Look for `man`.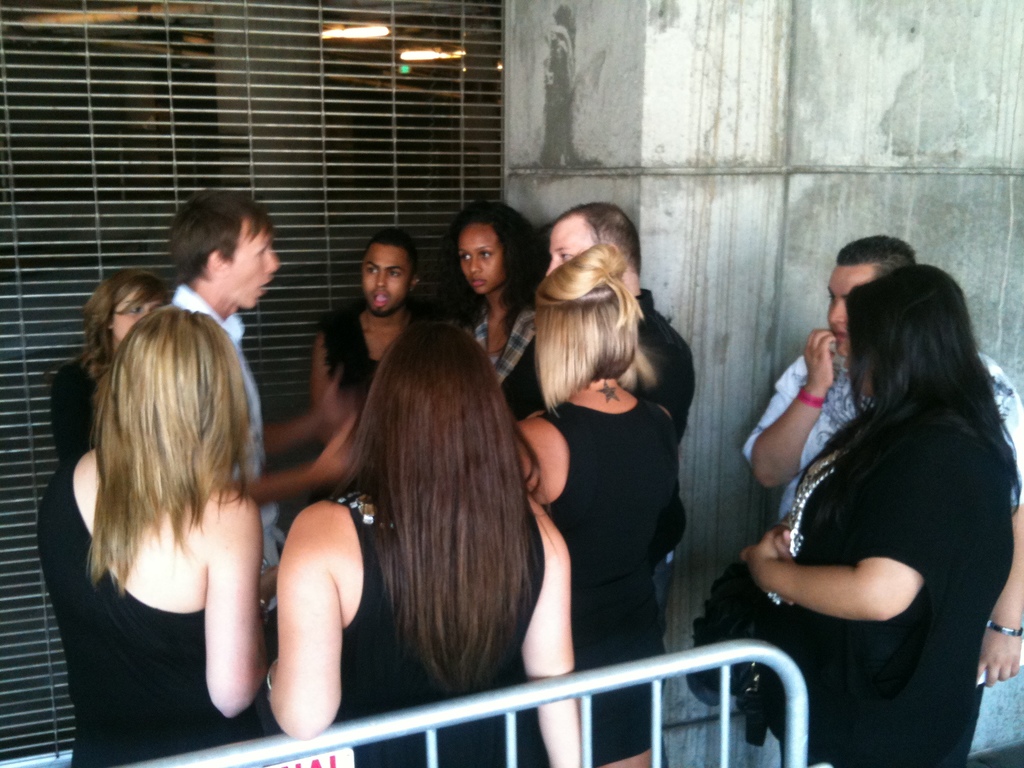
Found: x1=163, y1=189, x2=364, y2=633.
